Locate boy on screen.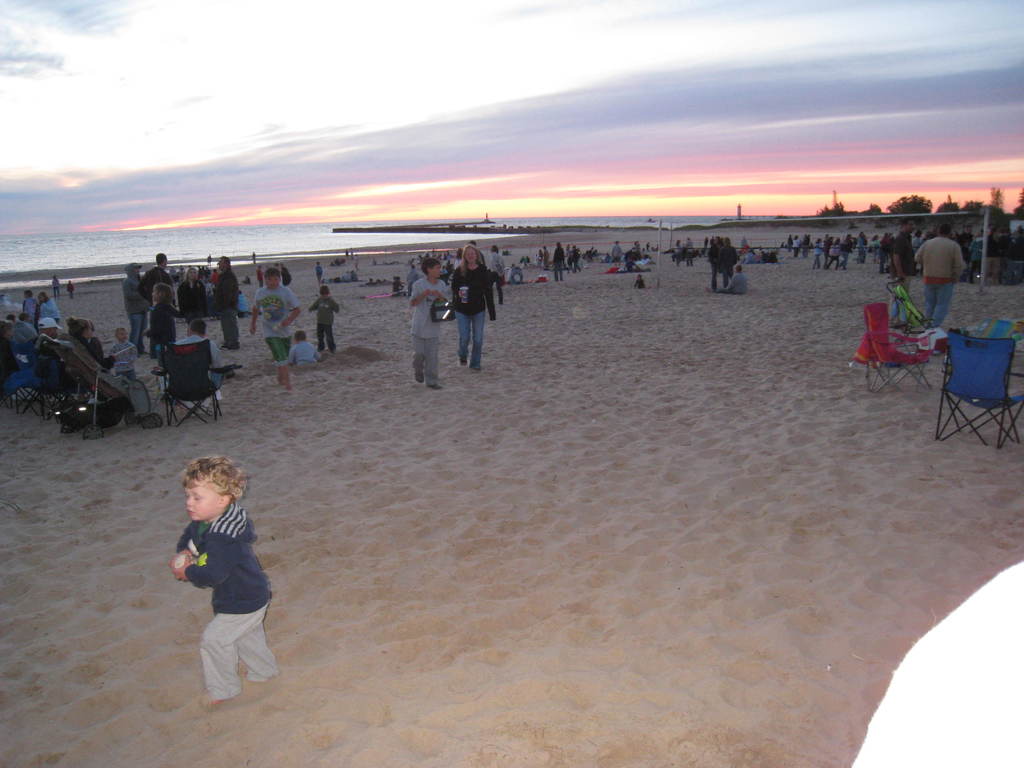
On screen at box=[250, 271, 305, 380].
